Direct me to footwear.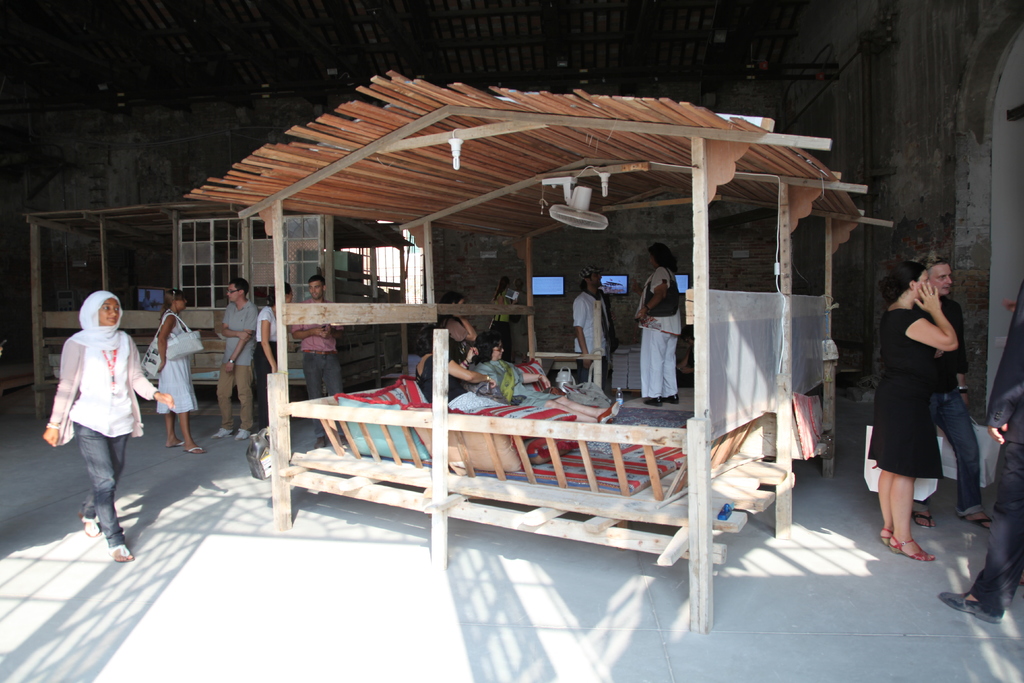
Direction: <region>211, 427, 233, 440</region>.
